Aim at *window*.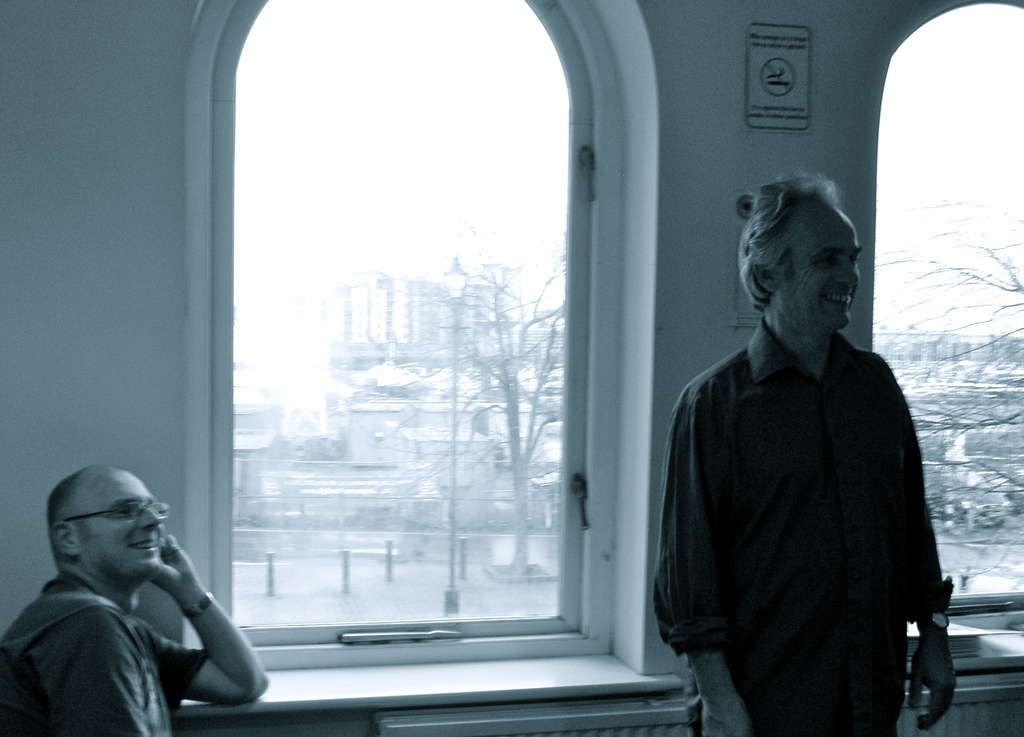
Aimed at 184, 0, 621, 662.
